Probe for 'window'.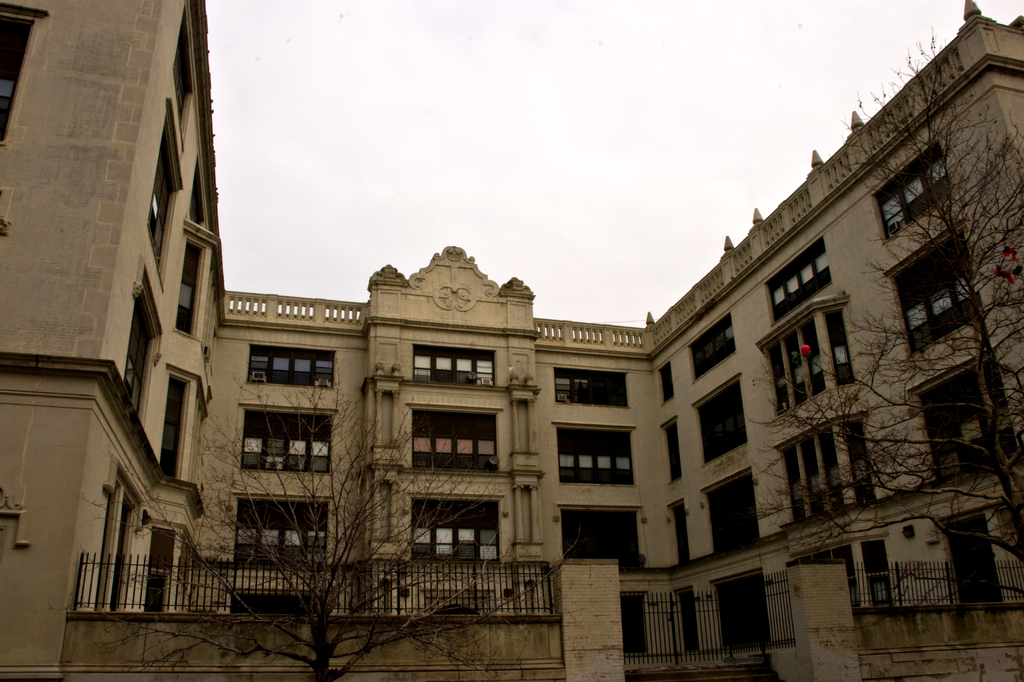
Probe result: pyautogui.locateOnScreen(237, 492, 332, 563).
